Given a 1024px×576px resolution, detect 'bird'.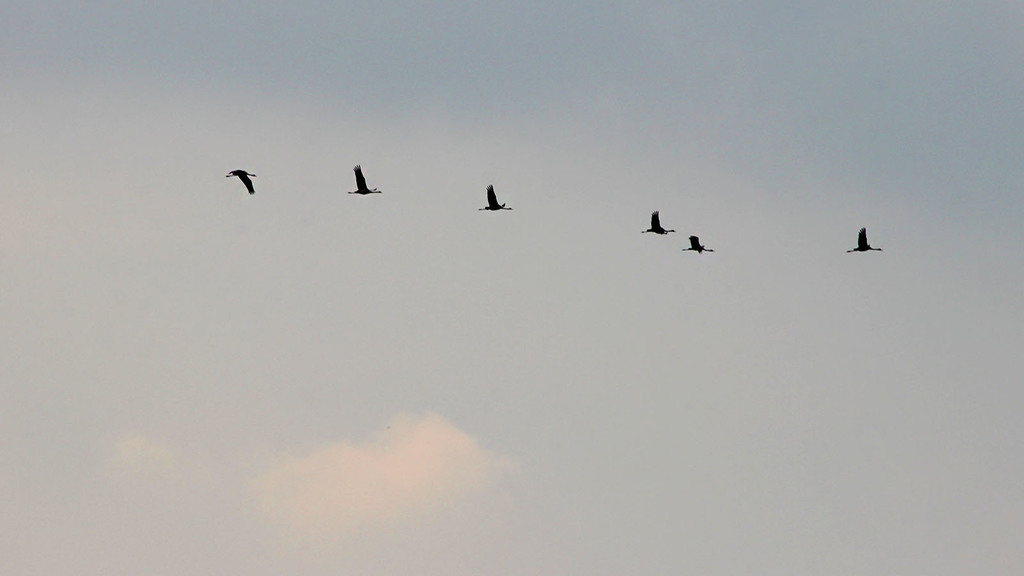
x1=843, y1=224, x2=885, y2=255.
